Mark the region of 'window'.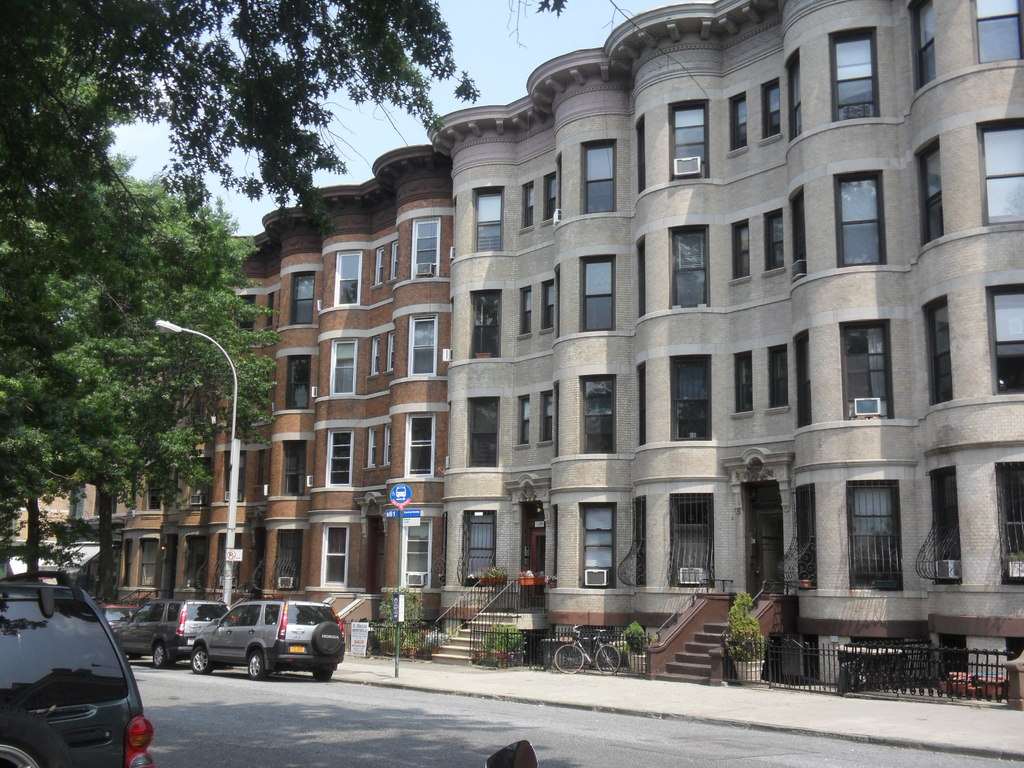
Region: 786:51:807:139.
